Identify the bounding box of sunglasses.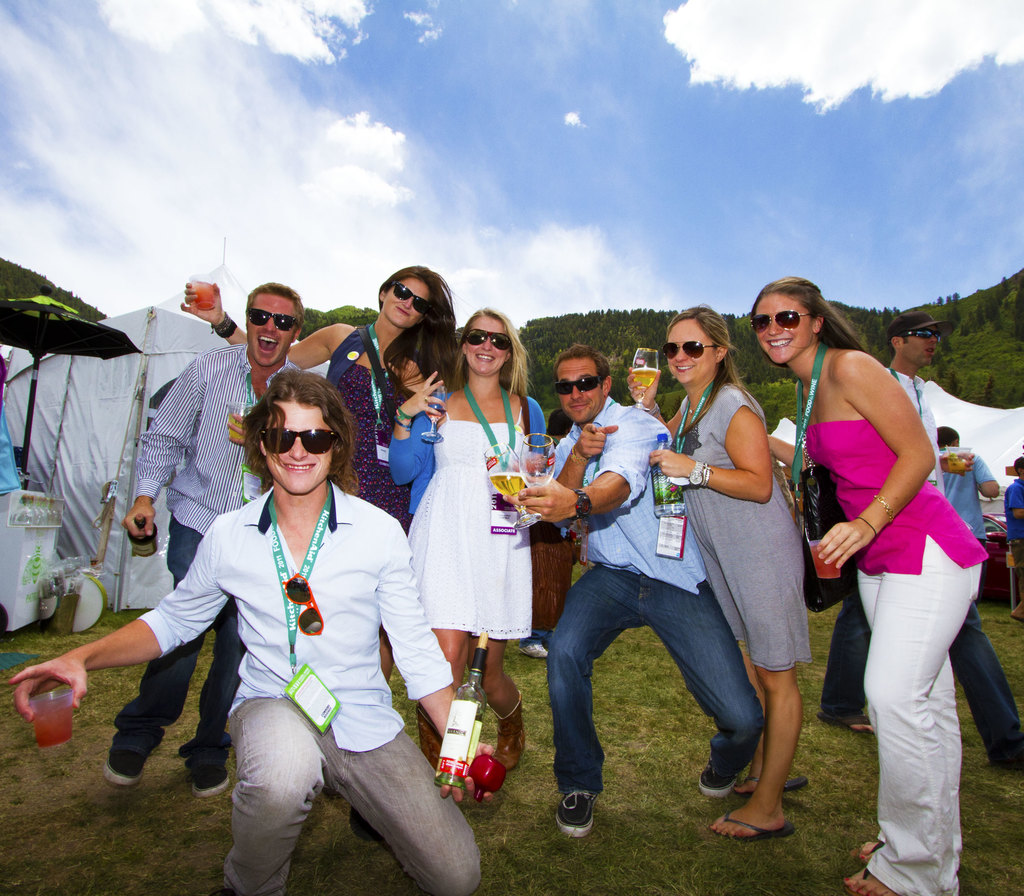
<region>659, 341, 716, 359</region>.
